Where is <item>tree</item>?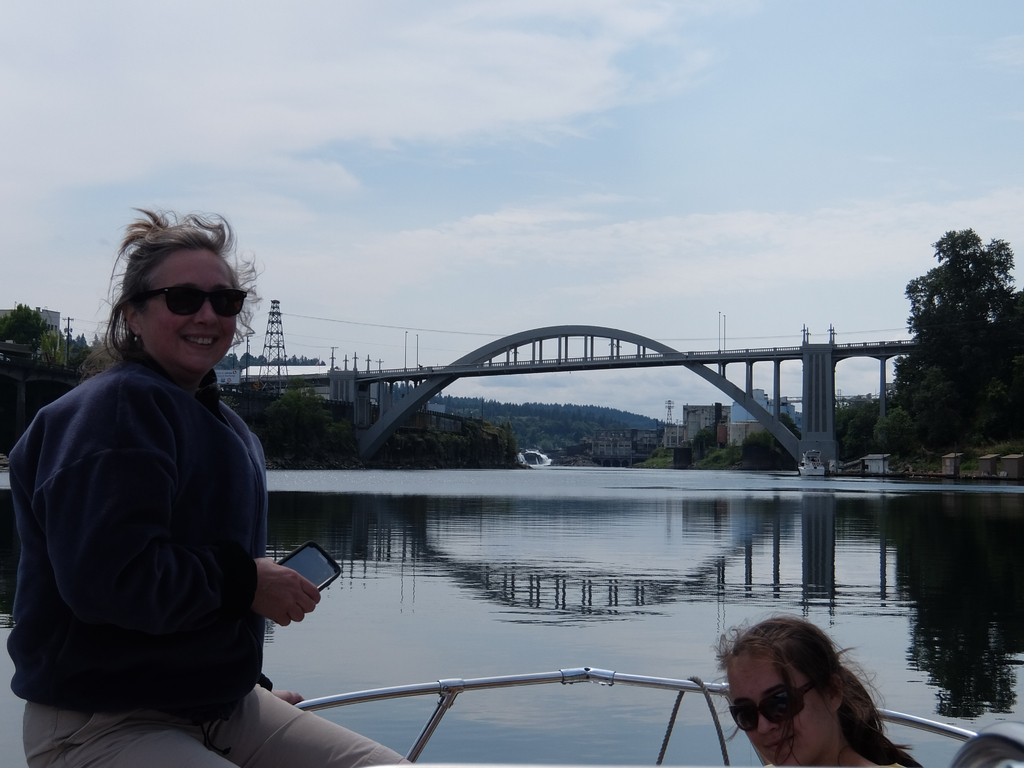
detection(0, 307, 45, 347).
